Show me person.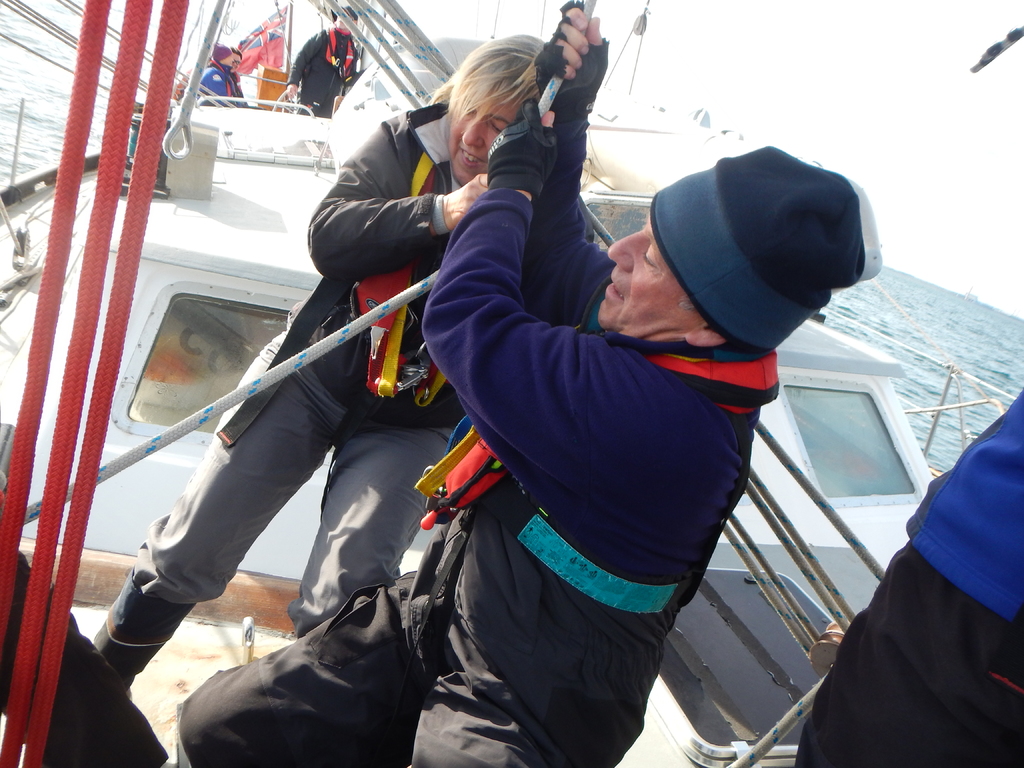
person is here: (left=291, top=11, right=358, bottom=125).
